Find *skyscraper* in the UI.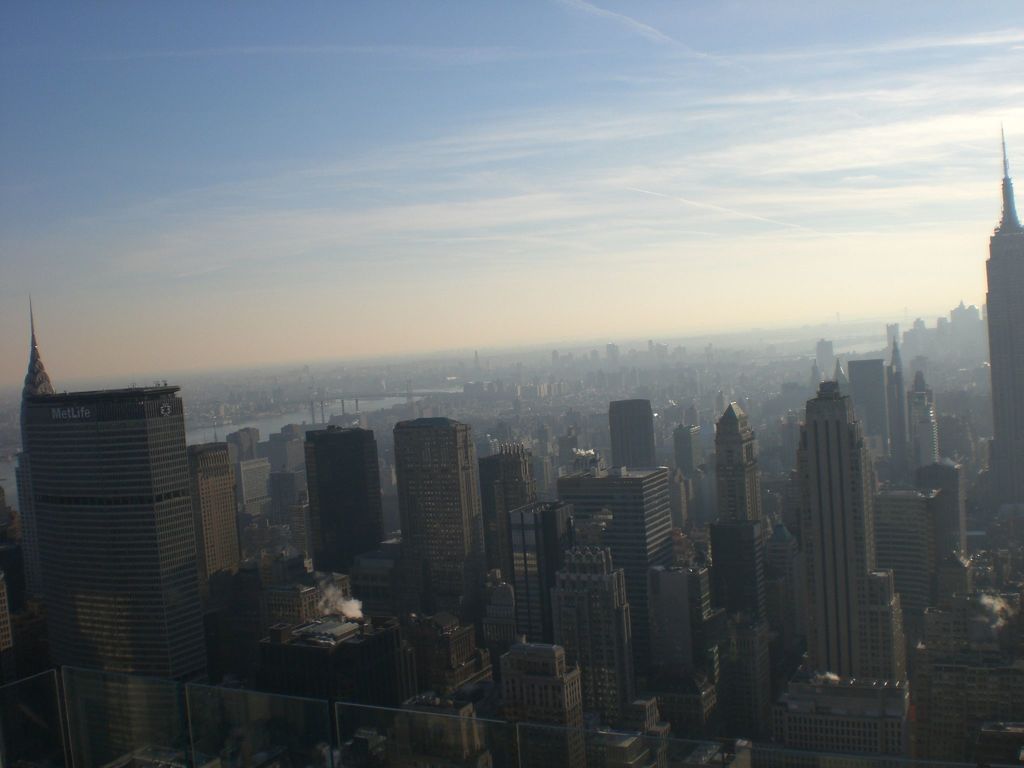
UI element at [988, 118, 1023, 547].
